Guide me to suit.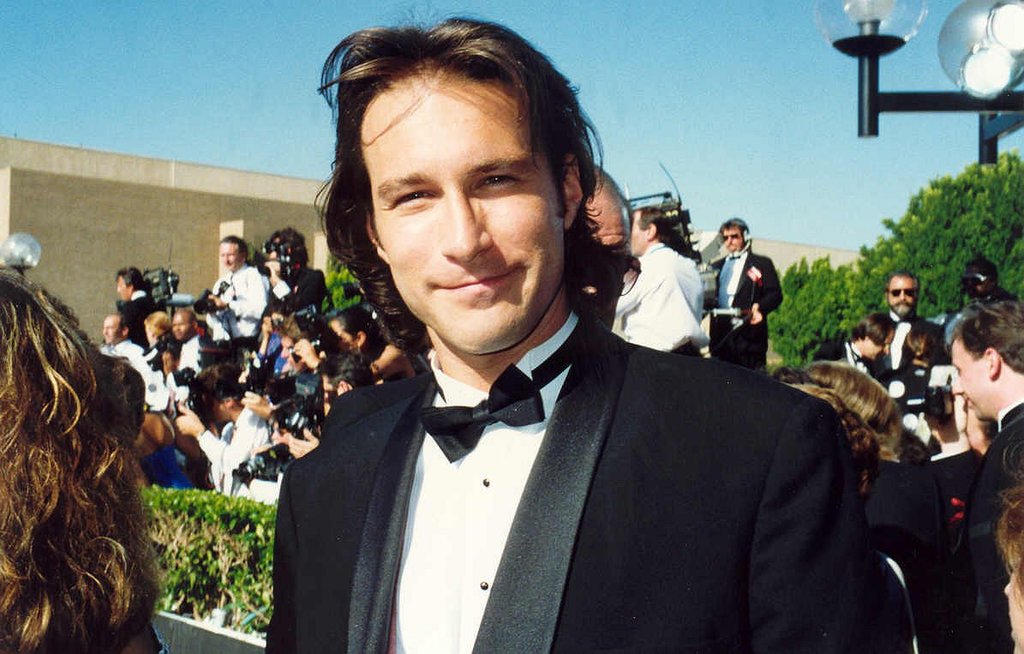
Guidance: [x1=245, y1=302, x2=860, y2=644].
